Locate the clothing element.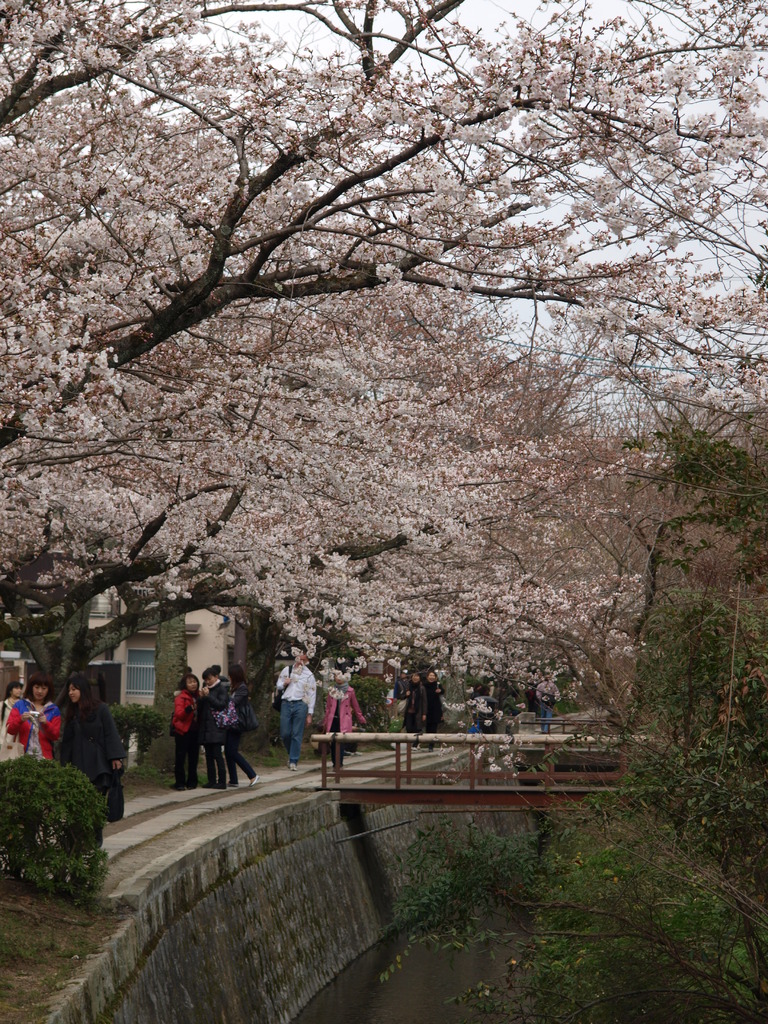
Element bbox: region(173, 669, 197, 781).
